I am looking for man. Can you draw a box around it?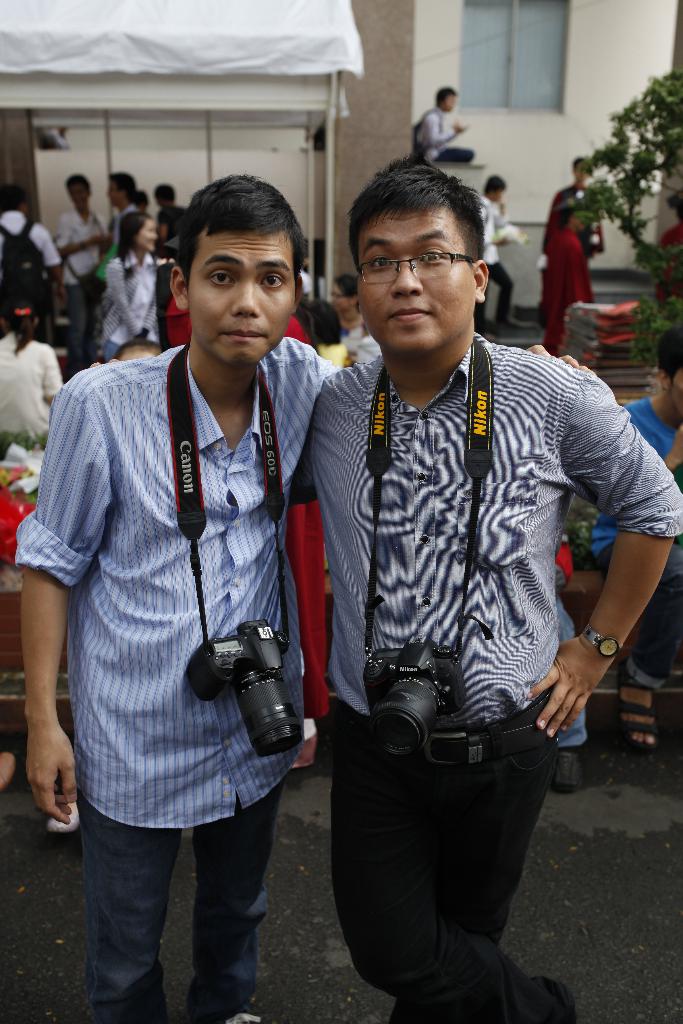
Sure, the bounding box is box=[54, 171, 119, 374].
